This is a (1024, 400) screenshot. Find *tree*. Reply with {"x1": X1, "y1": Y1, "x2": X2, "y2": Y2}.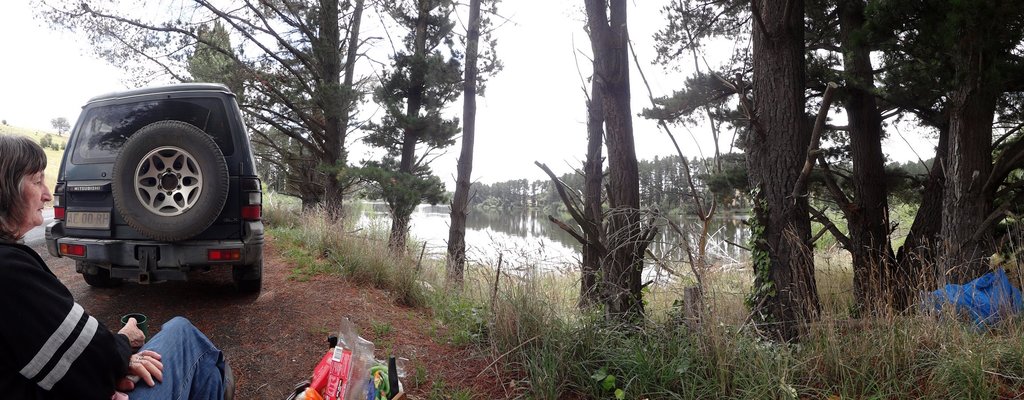
{"x1": 329, "y1": 0, "x2": 500, "y2": 246}.
